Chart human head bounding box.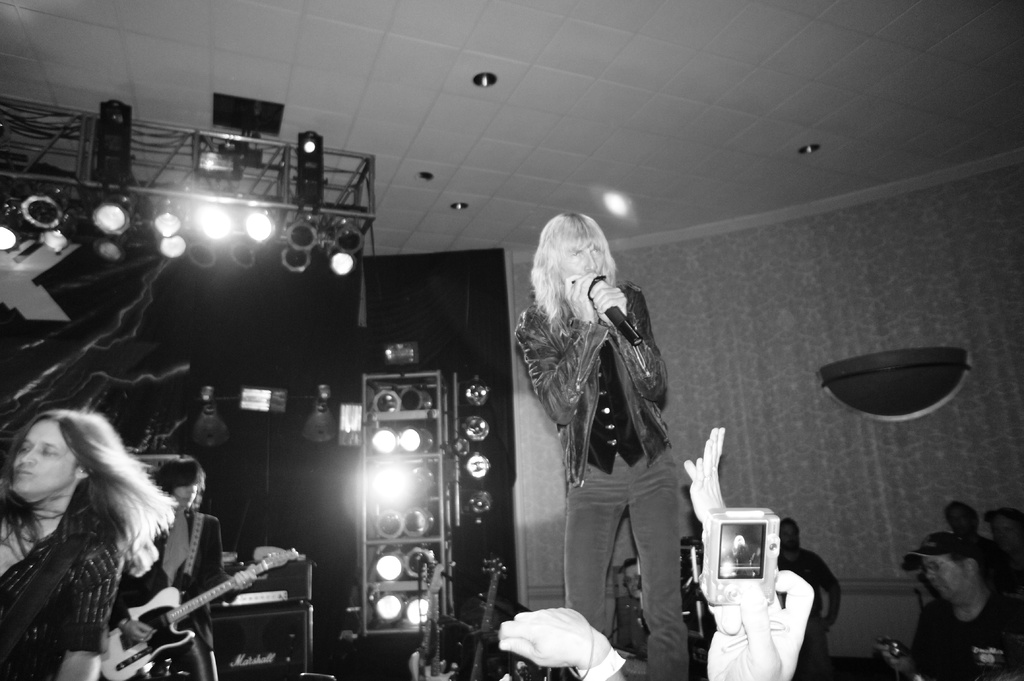
Charted: <region>149, 462, 203, 506</region>.
